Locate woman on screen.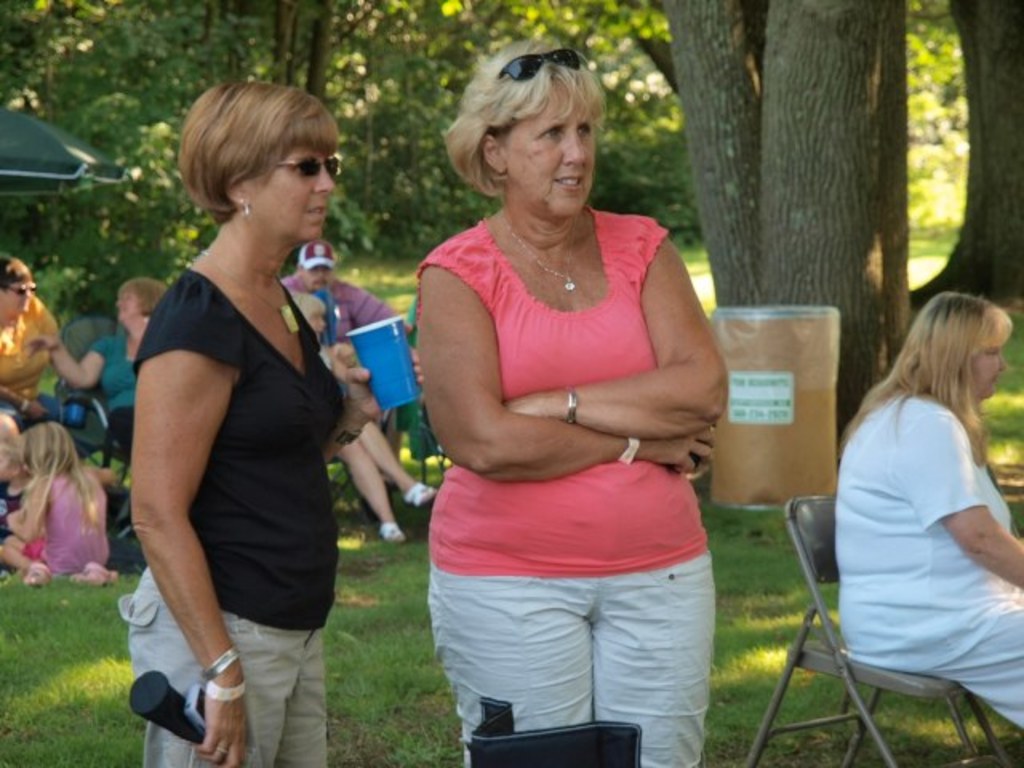
On screen at {"left": 115, "top": 70, "right": 386, "bottom": 755}.
